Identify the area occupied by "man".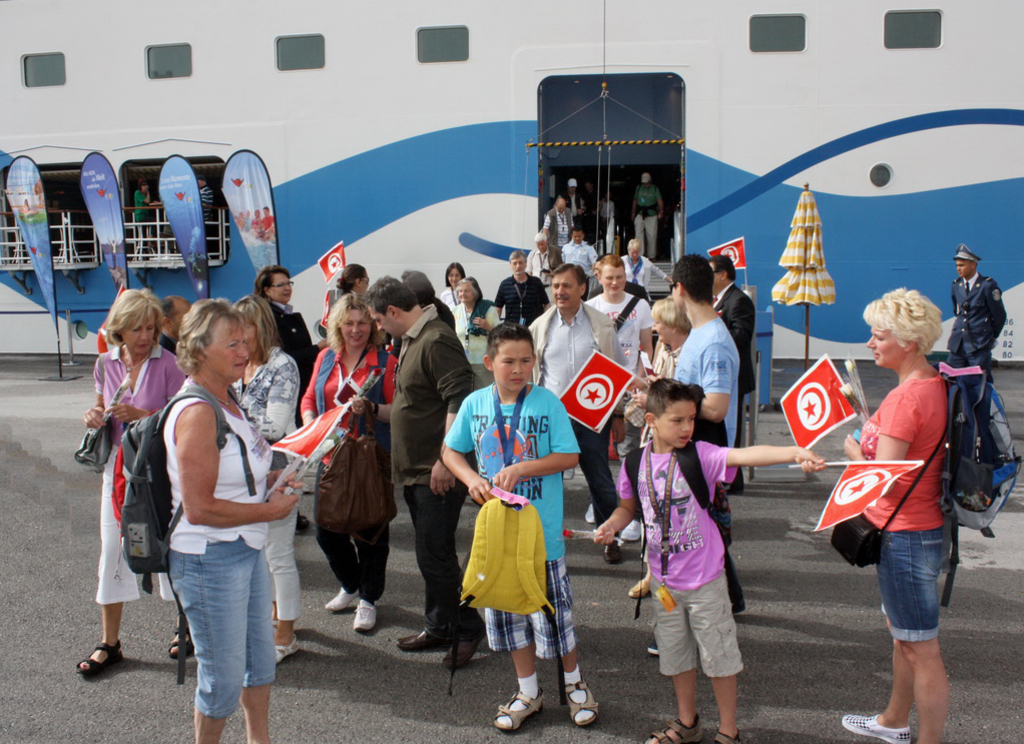
Area: locate(945, 247, 1007, 388).
